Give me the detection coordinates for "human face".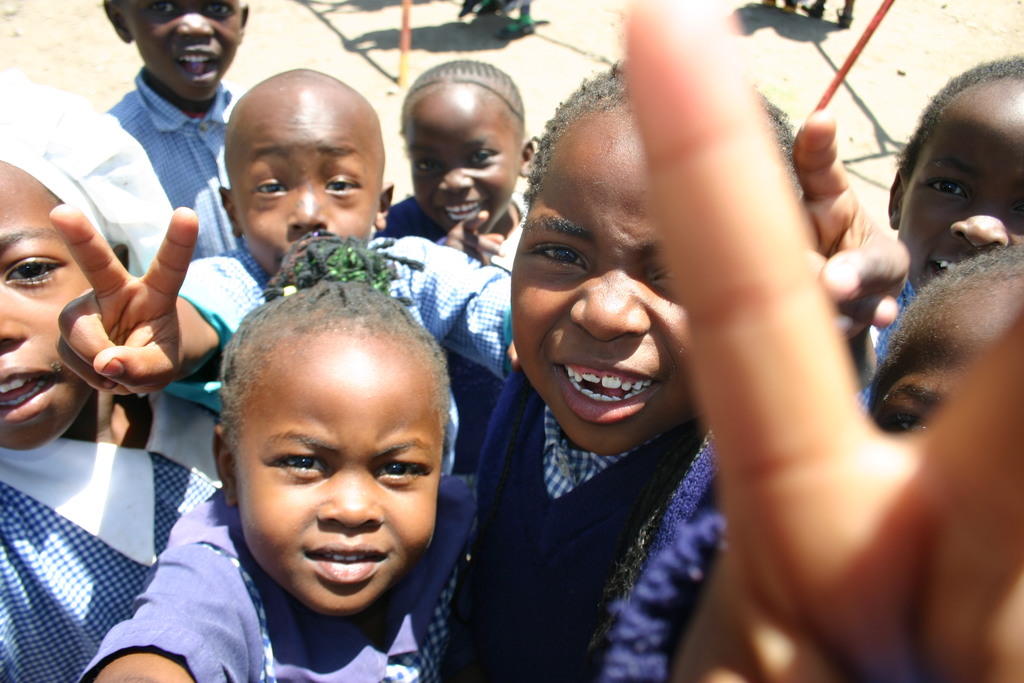
bbox(867, 273, 1023, 440).
